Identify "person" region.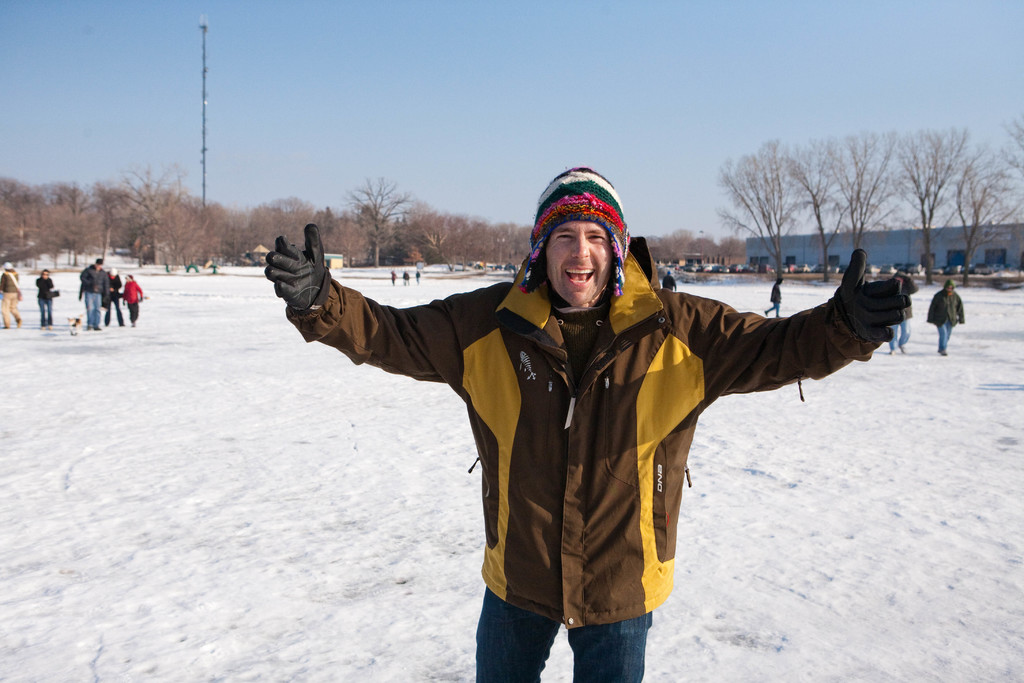
Region: l=120, t=273, r=146, b=330.
